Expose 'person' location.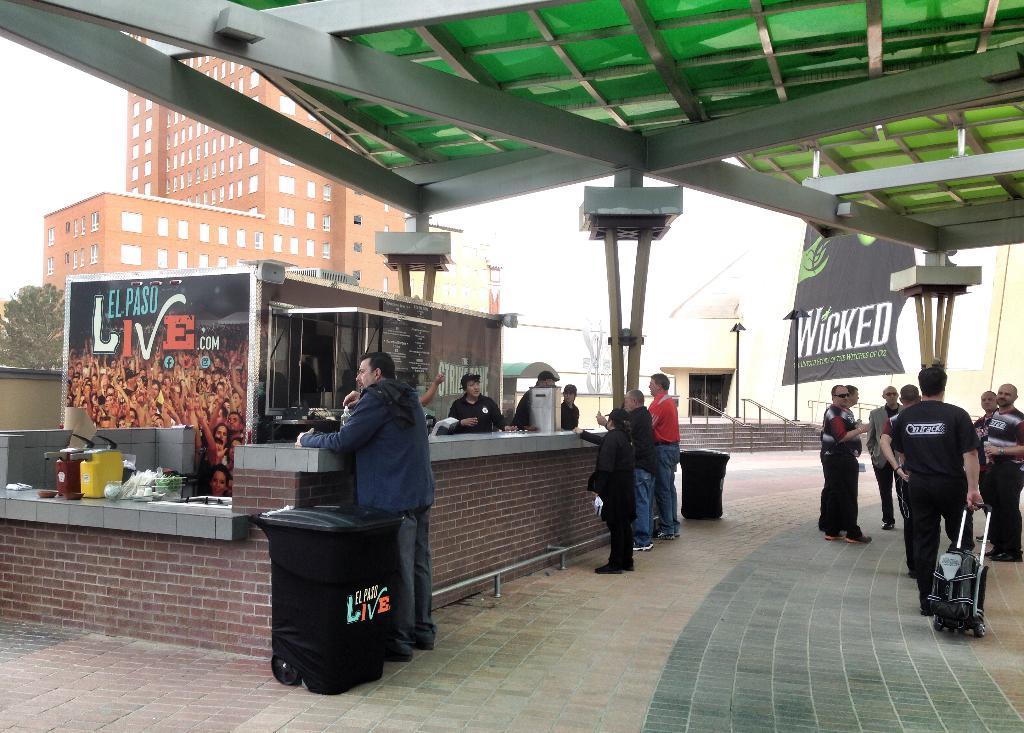
Exposed at Rect(294, 342, 442, 665).
